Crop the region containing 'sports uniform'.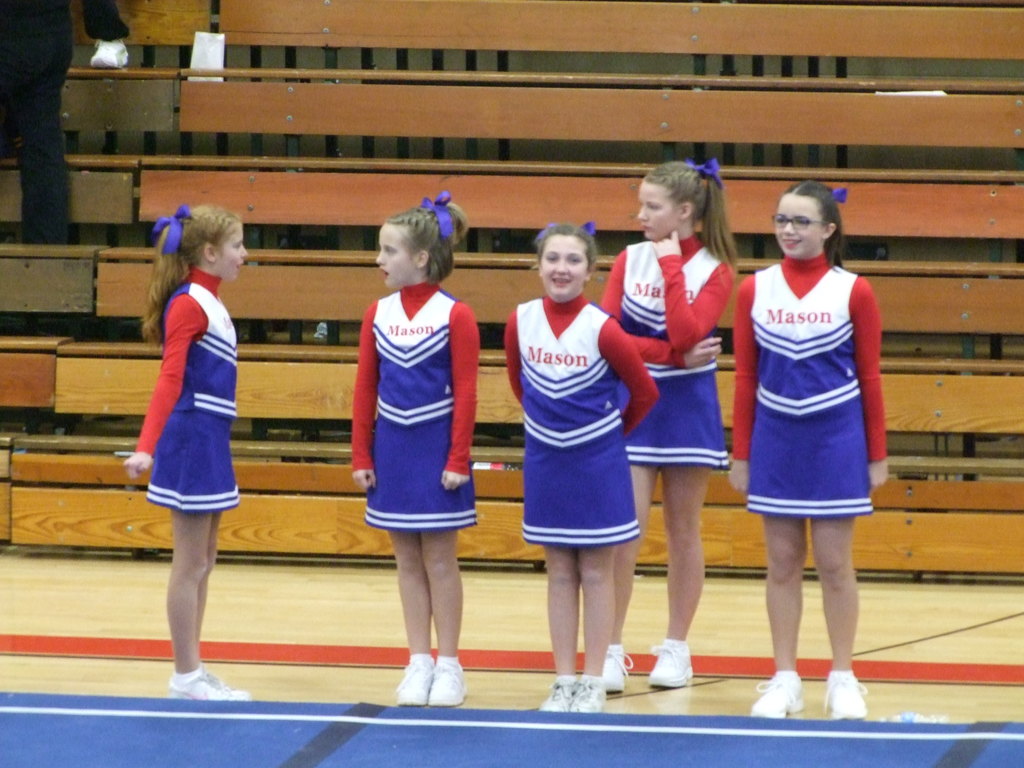
Crop region: bbox(500, 291, 659, 547).
